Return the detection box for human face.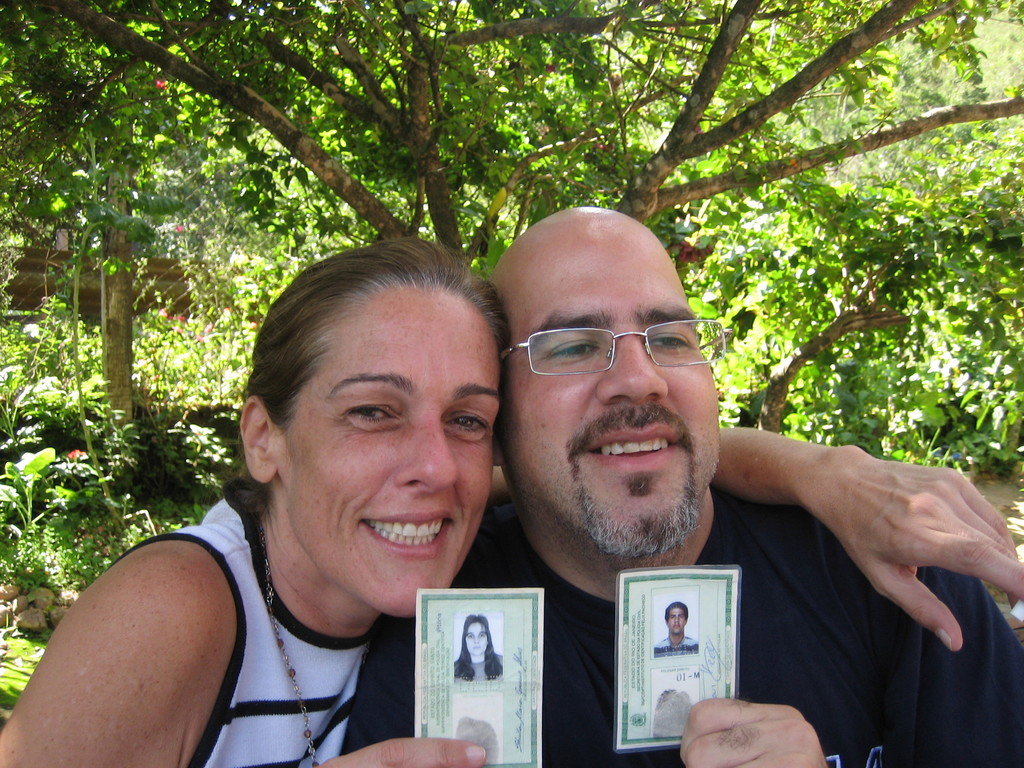
left=465, top=611, right=489, bottom=669.
